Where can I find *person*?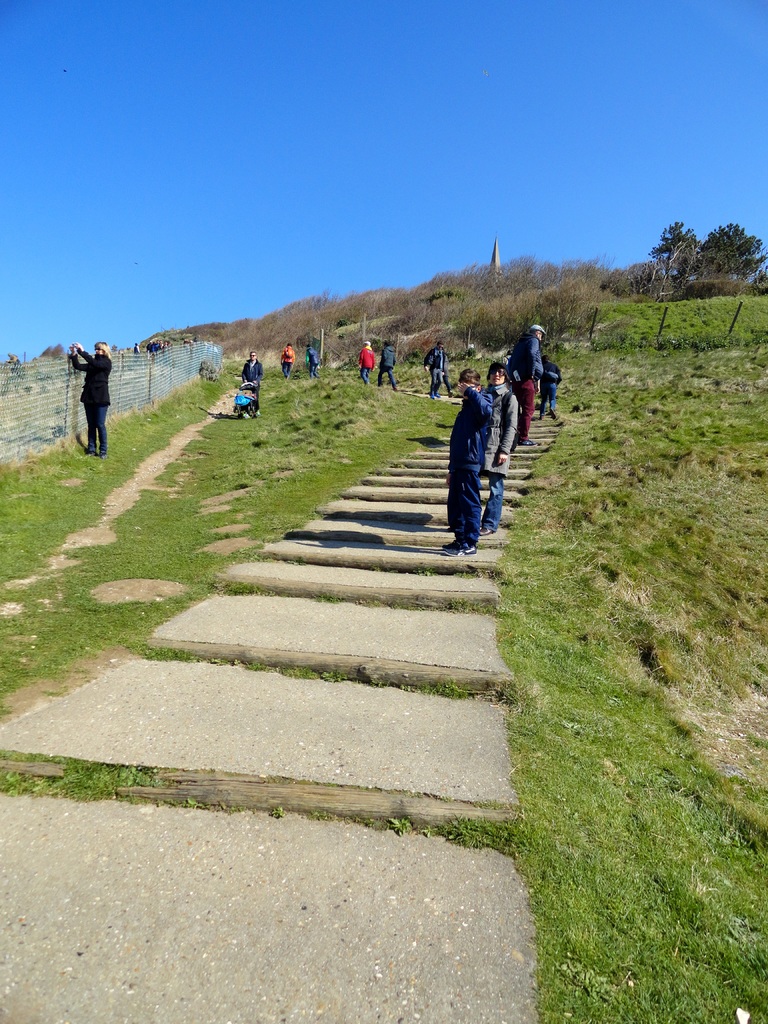
You can find it at BBox(281, 342, 291, 381).
